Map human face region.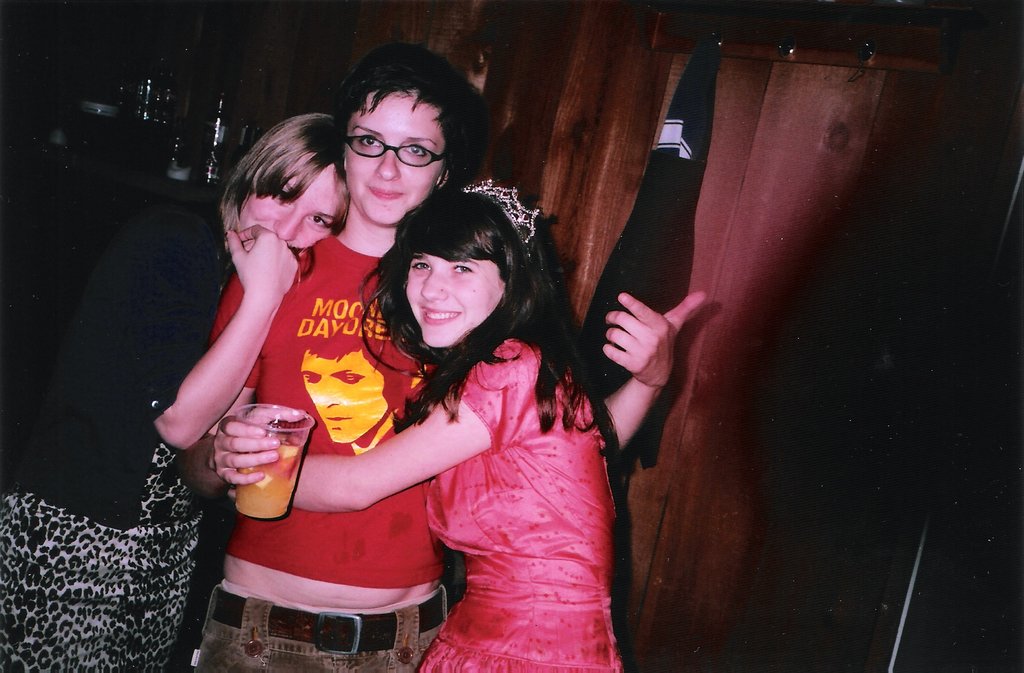
Mapped to <region>346, 89, 446, 220</region>.
